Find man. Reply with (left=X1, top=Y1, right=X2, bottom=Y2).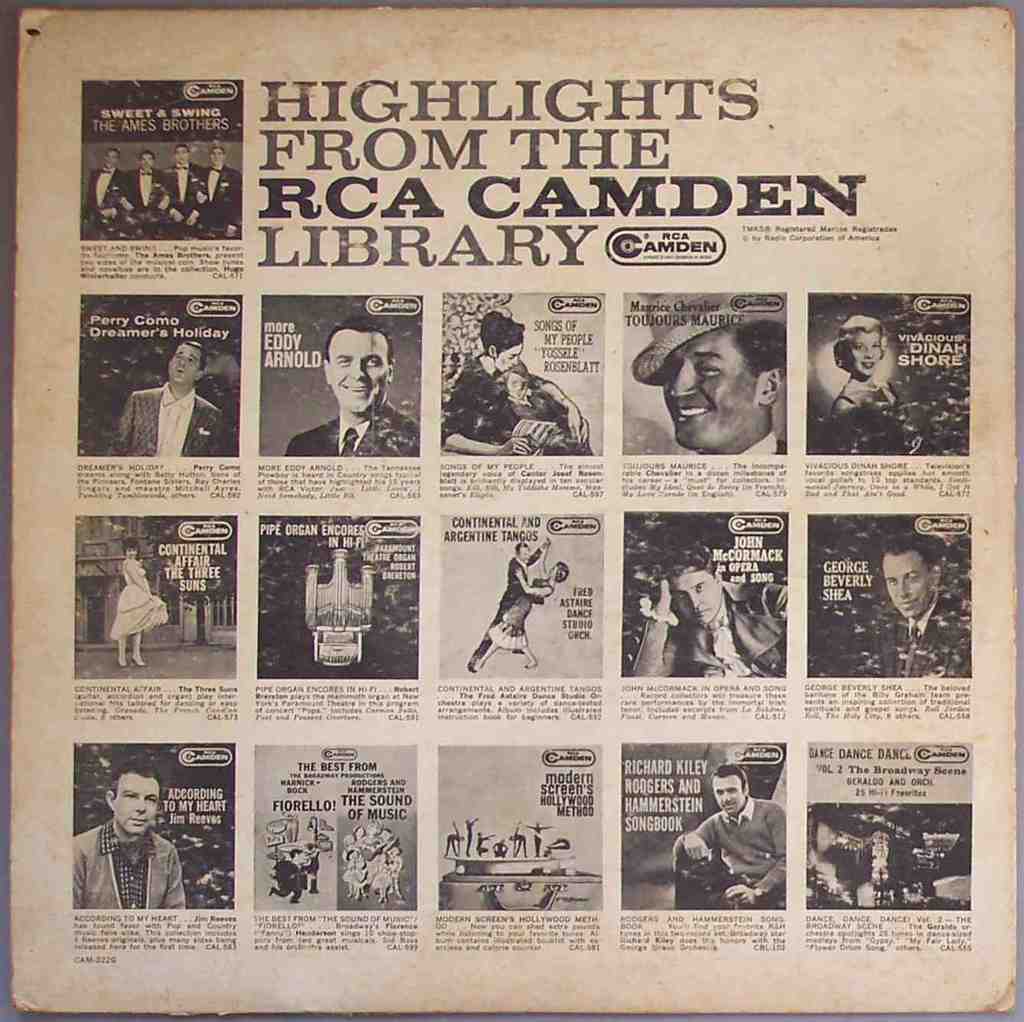
(left=118, top=149, right=168, bottom=212).
